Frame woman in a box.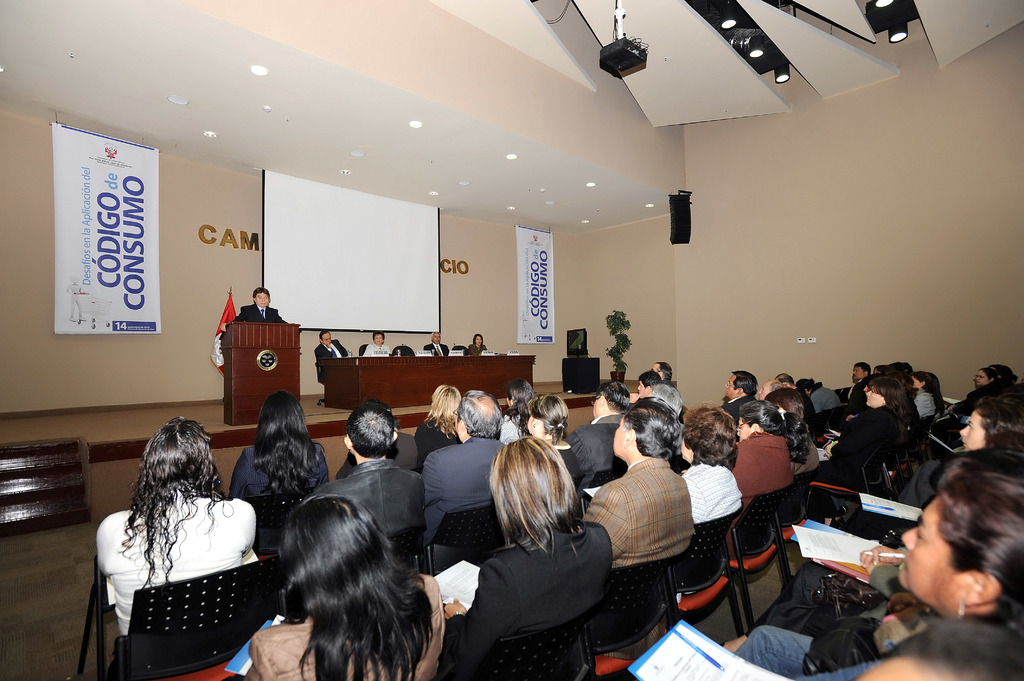
BBox(442, 435, 612, 680).
